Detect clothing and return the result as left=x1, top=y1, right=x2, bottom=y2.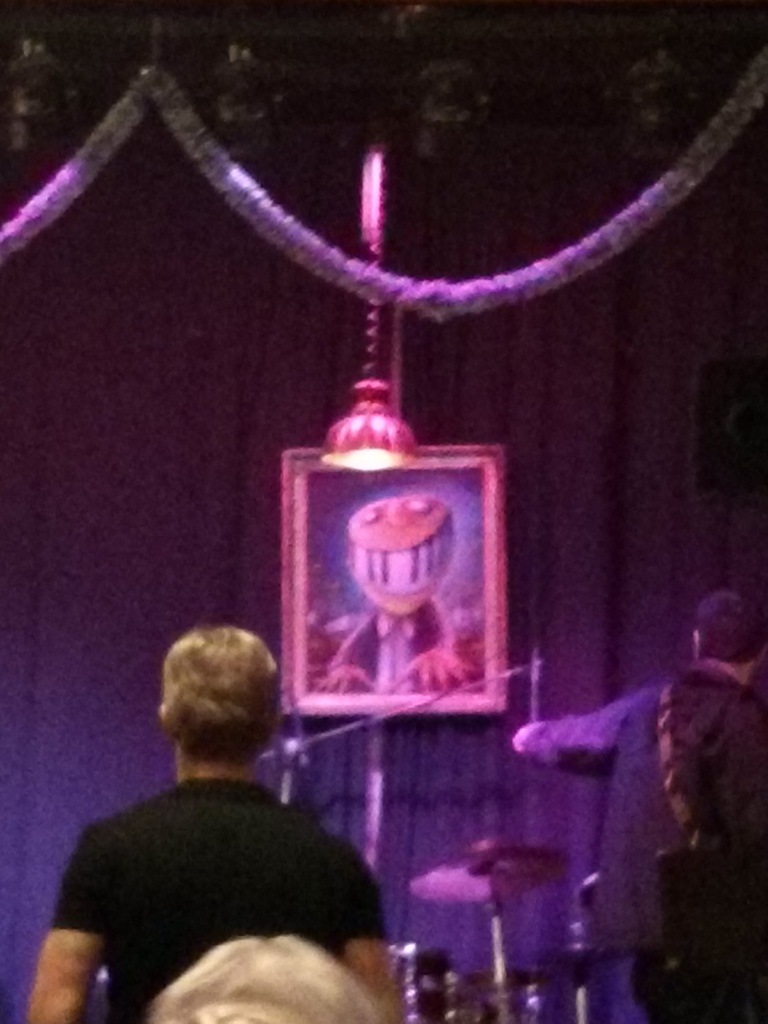
left=515, top=678, right=767, bottom=1021.
